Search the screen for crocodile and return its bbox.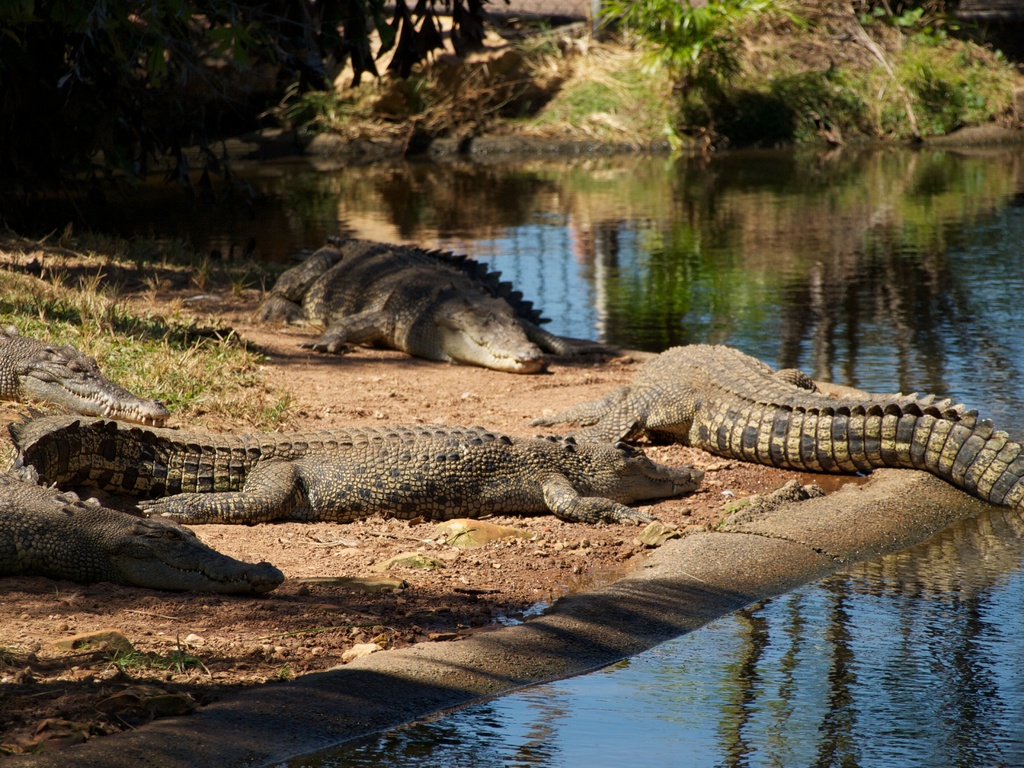
Found: (left=531, top=340, right=1023, bottom=508).
